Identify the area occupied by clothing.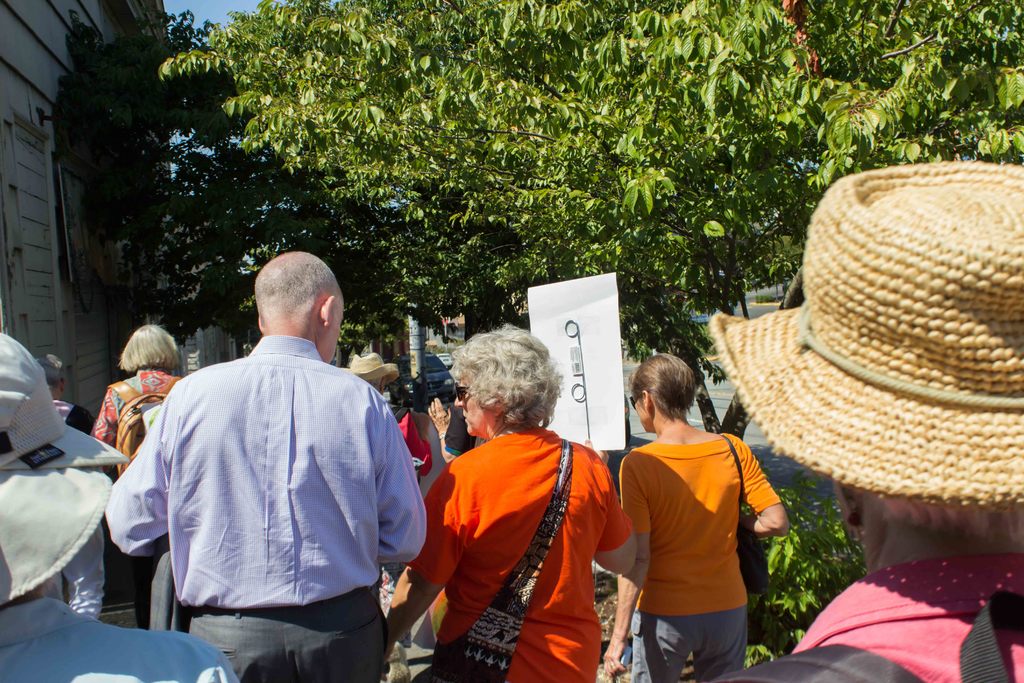
Area: (52,404,90,429).
